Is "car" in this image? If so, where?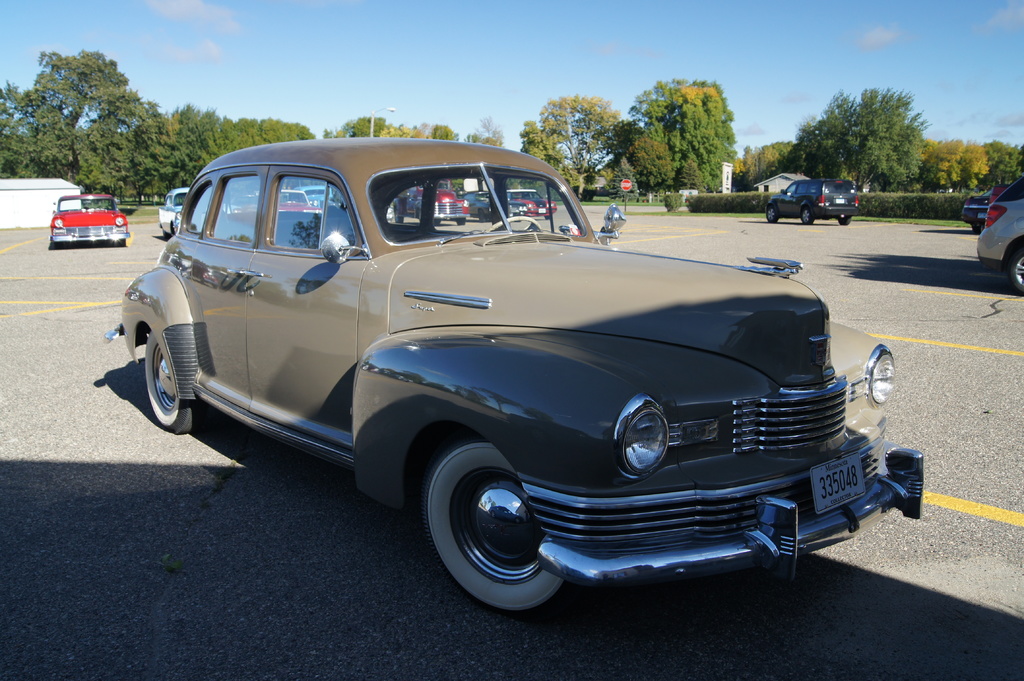
Yes, at (161,189,189,236).
